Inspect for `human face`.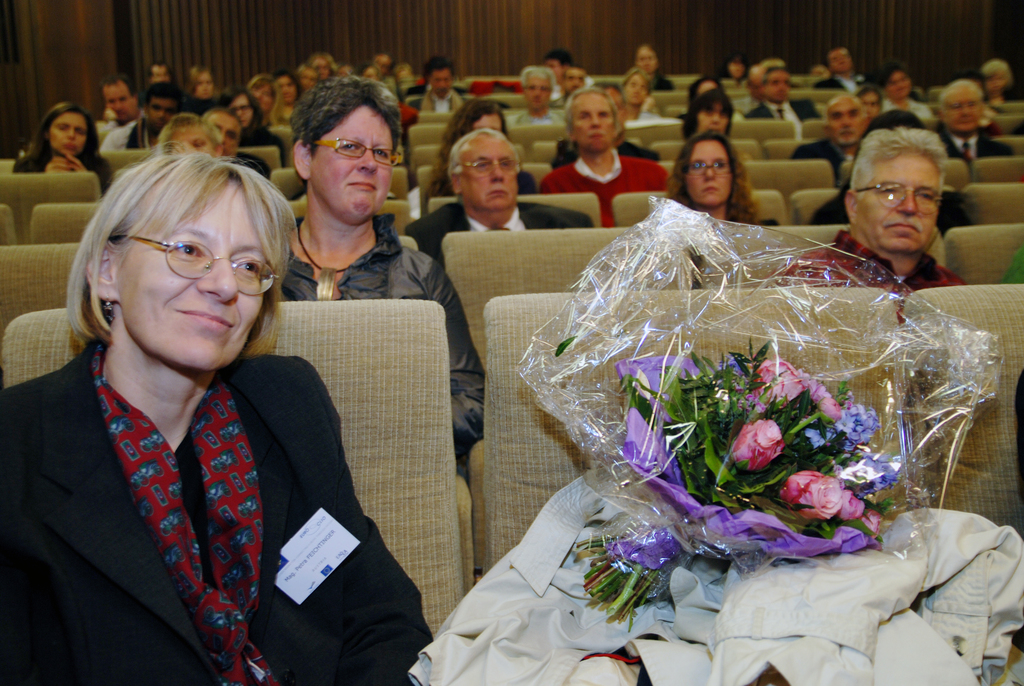
Inspection: [left=207, top=111, right=236, bottom=156].
